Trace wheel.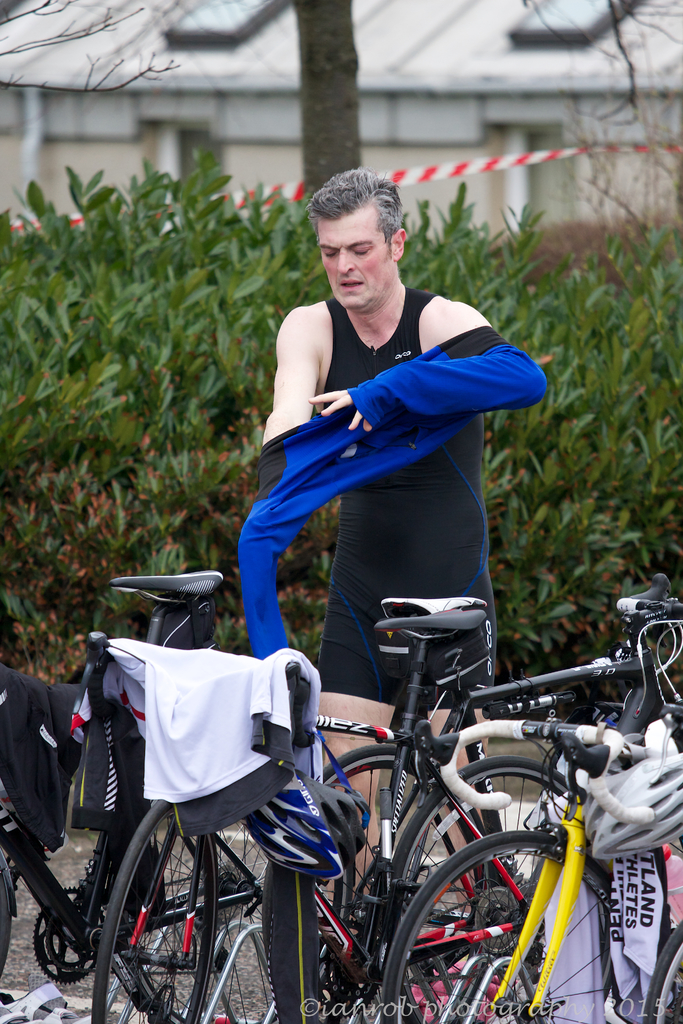
Traced to <region>639, 920, 682, 1023</region>.
